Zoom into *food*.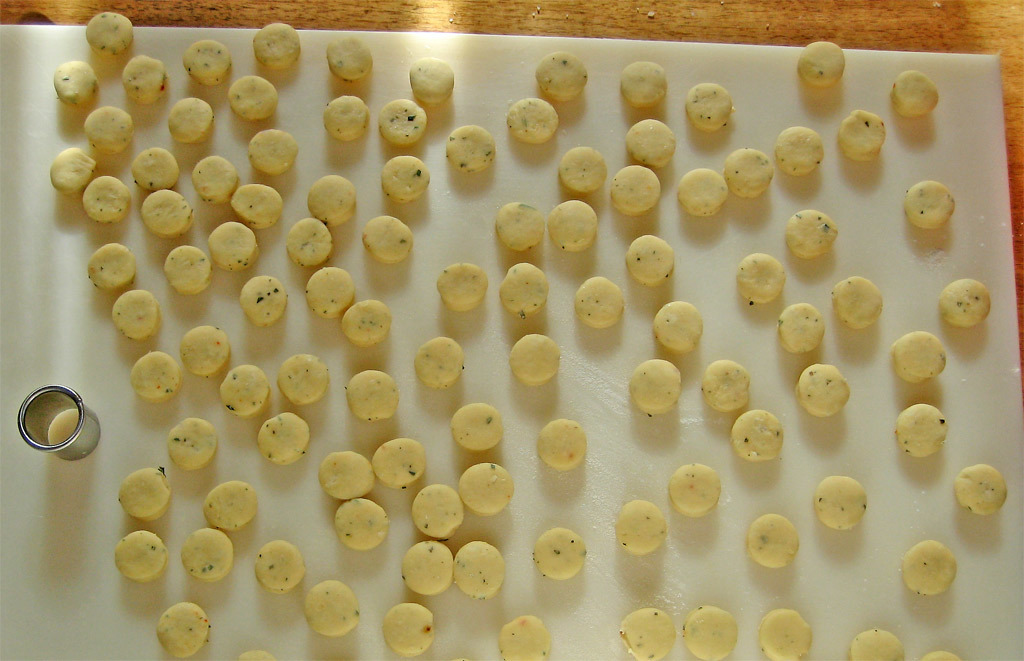
Zoom target: box(918, 644, 965, 660).
